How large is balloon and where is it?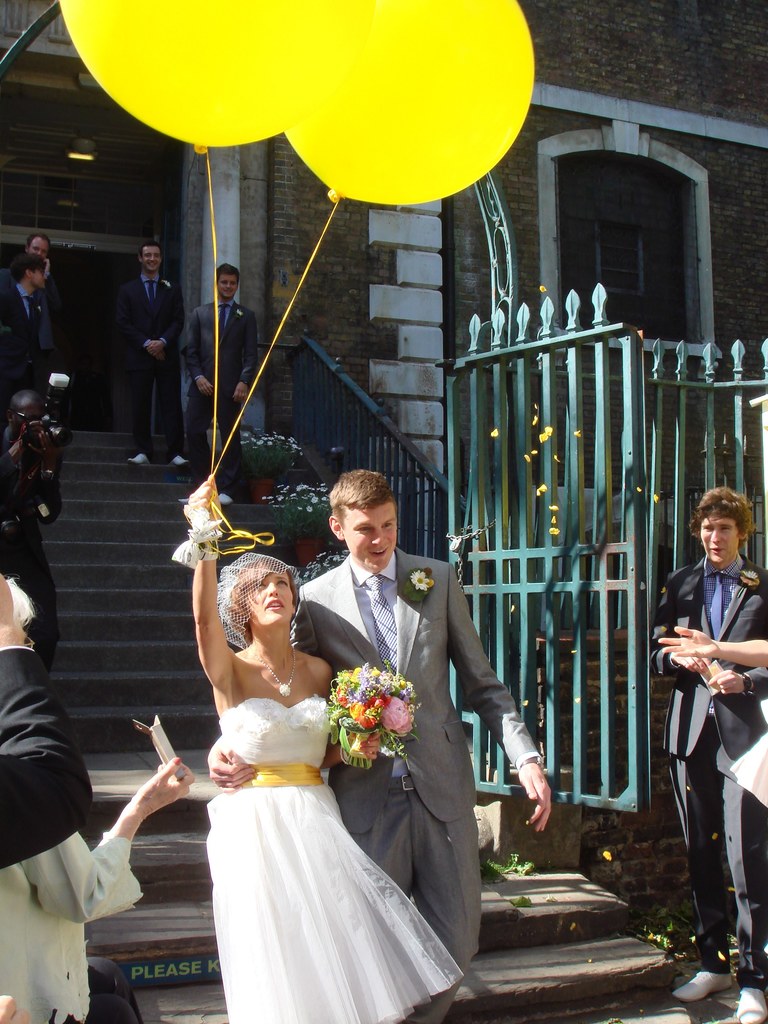
Bounding box: x1=54 y1=0 x2=373 y2=151.
